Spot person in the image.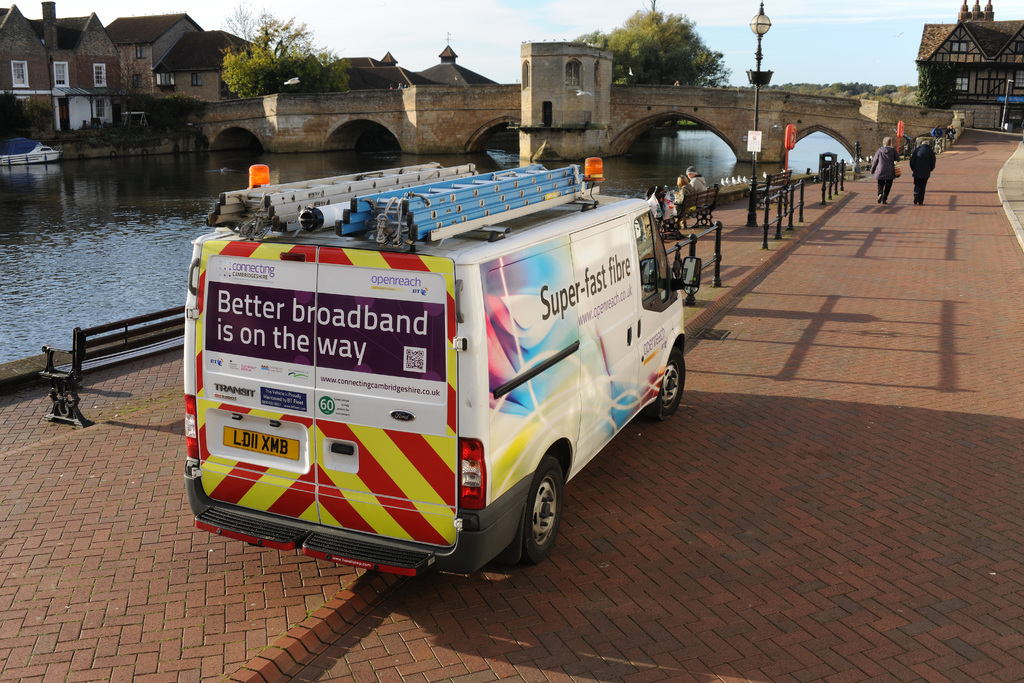
person found at 910,135,940,205.
